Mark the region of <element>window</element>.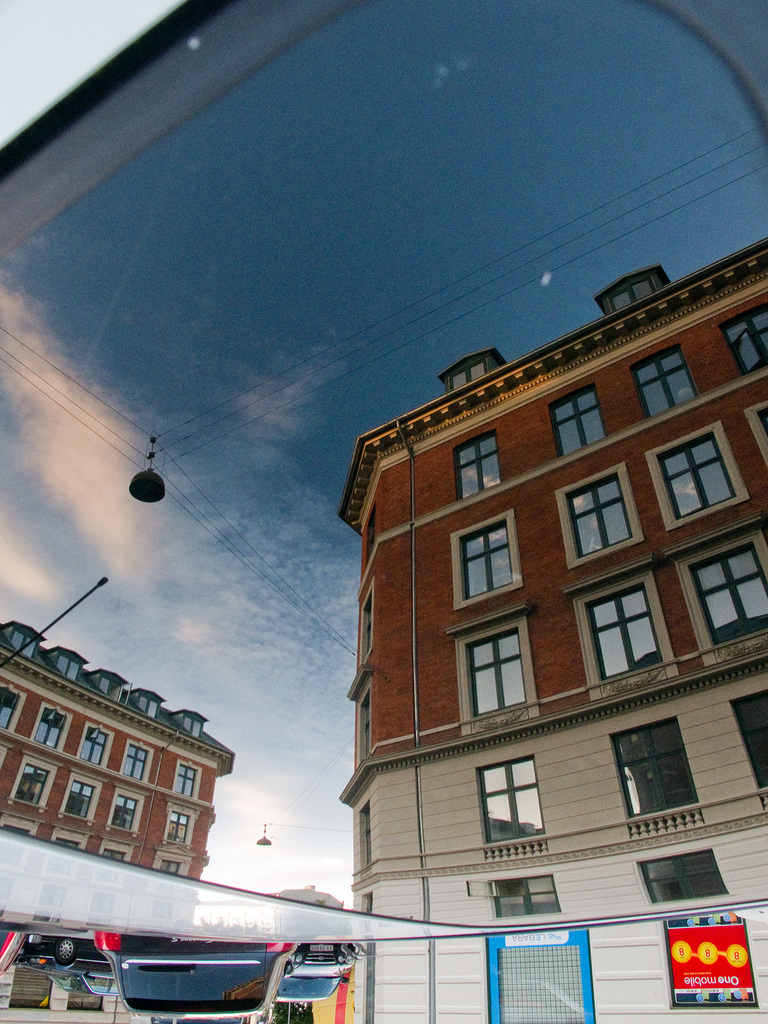
Region: x1=623, y1=723, x2=708, y2=842.
